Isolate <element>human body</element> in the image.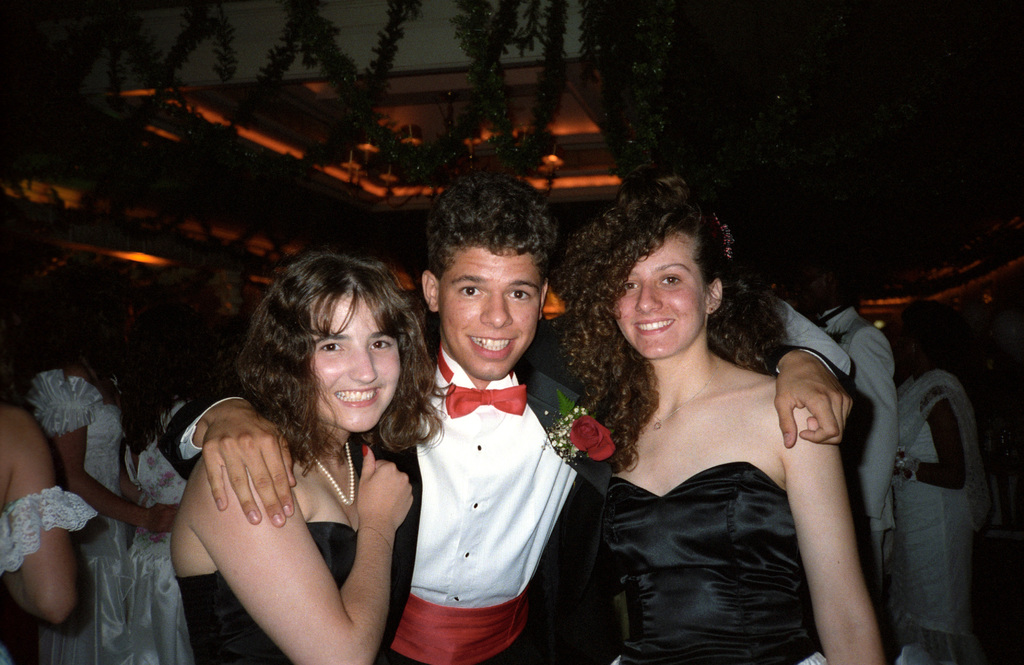
Isolated region: 157, 332, 855, 664.
